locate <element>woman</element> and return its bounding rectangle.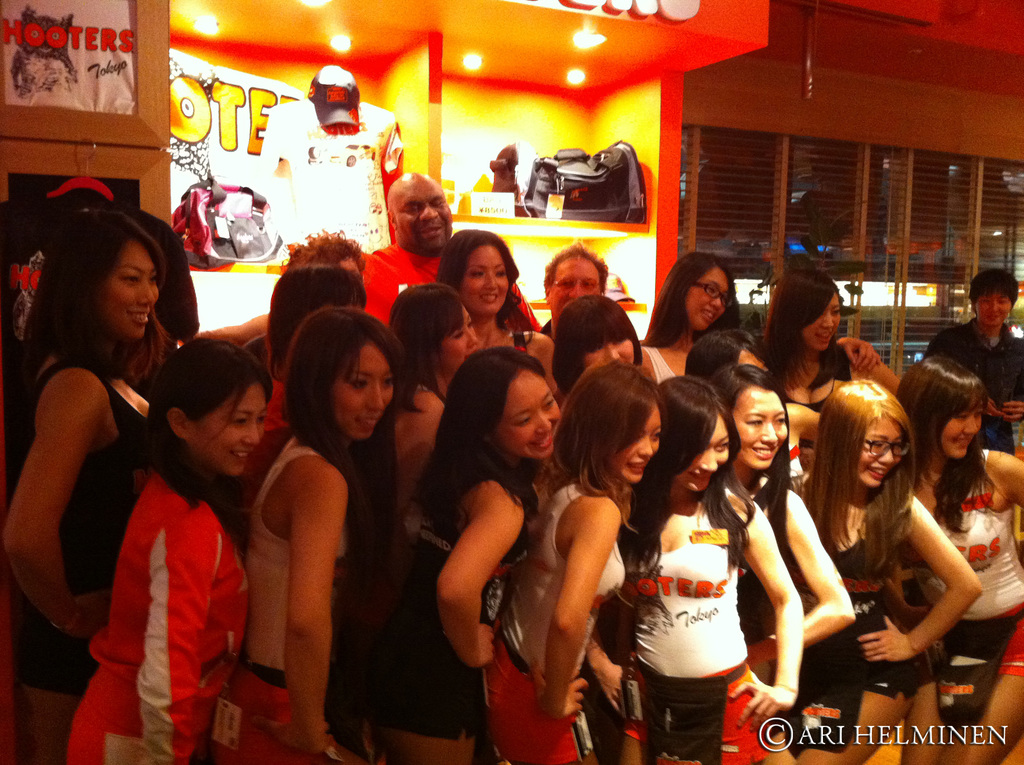
<bbox>367, 279, 481, 563</bbox>.
